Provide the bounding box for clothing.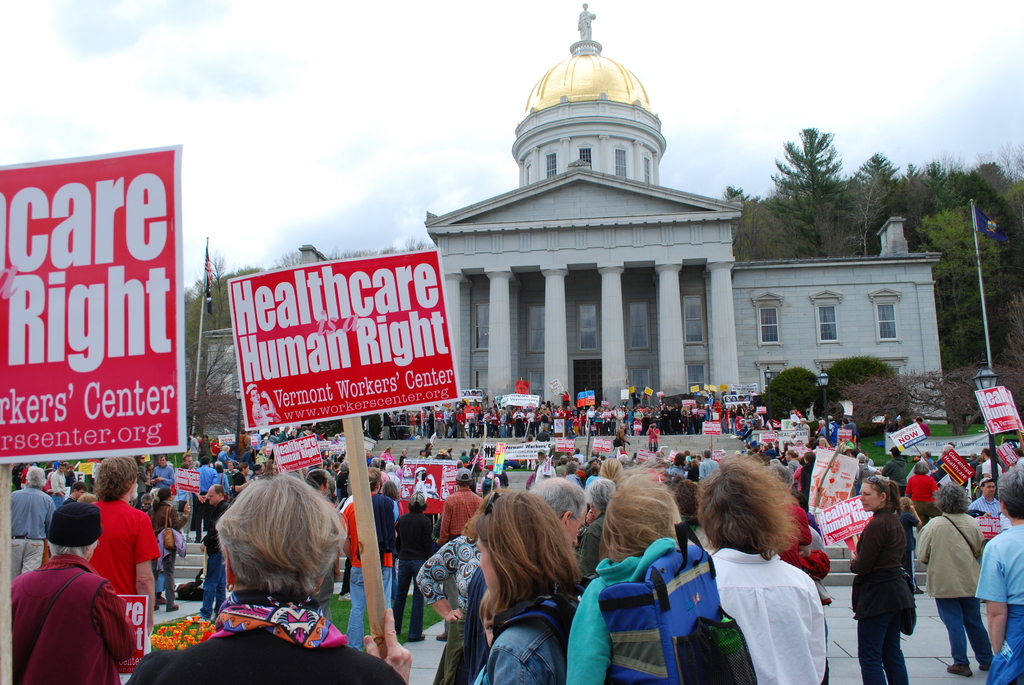
[438,411,449,441].
